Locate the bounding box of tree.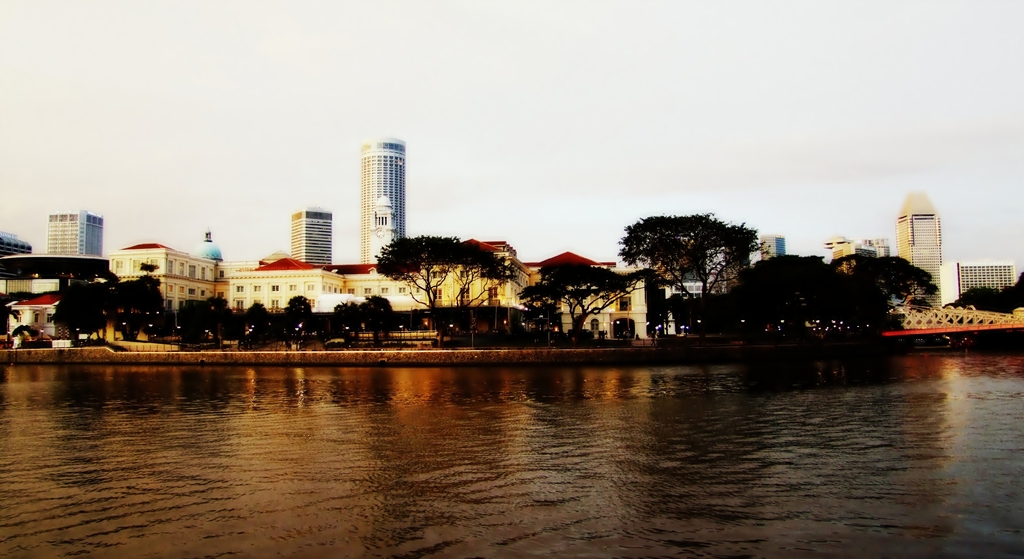
Bounding box: <bbox>858, 250, 942, 330</bbox>.
